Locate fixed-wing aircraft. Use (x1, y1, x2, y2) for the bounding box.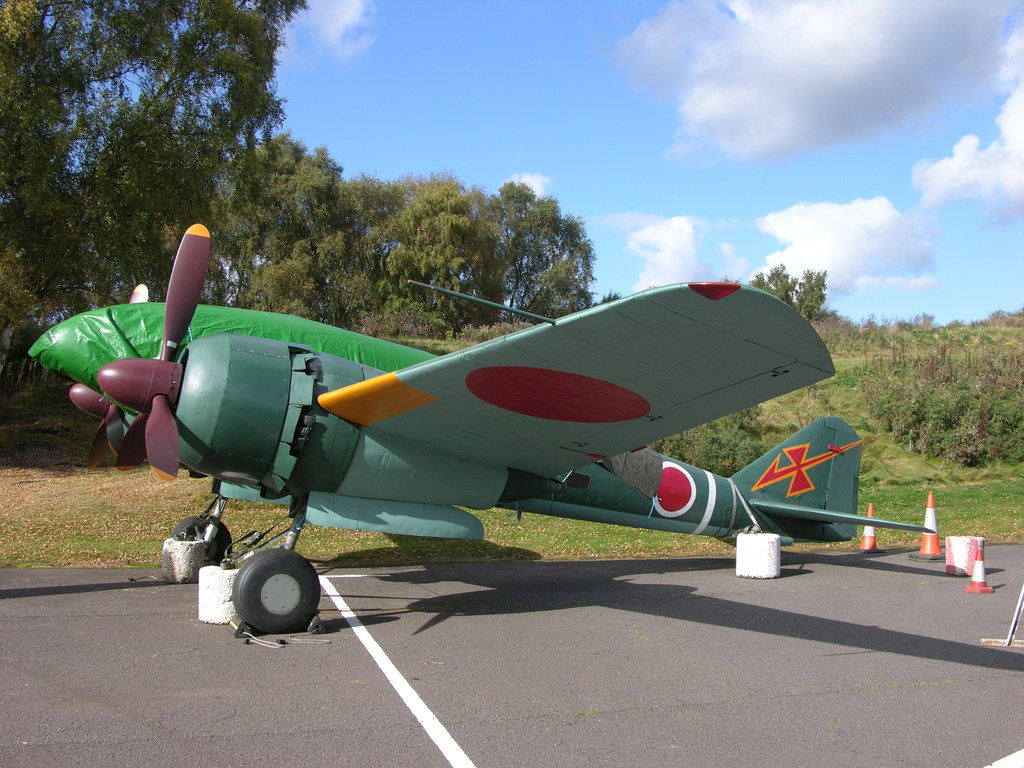
(22, 282, 797, 584).
